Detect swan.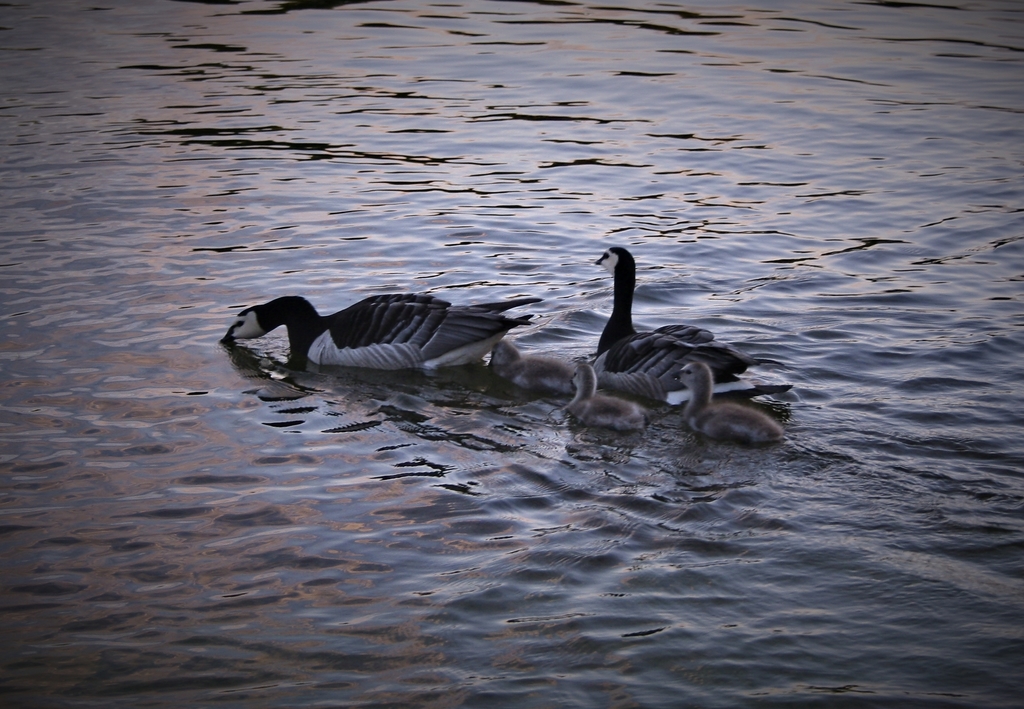
Detected at 478 335 559 401.
